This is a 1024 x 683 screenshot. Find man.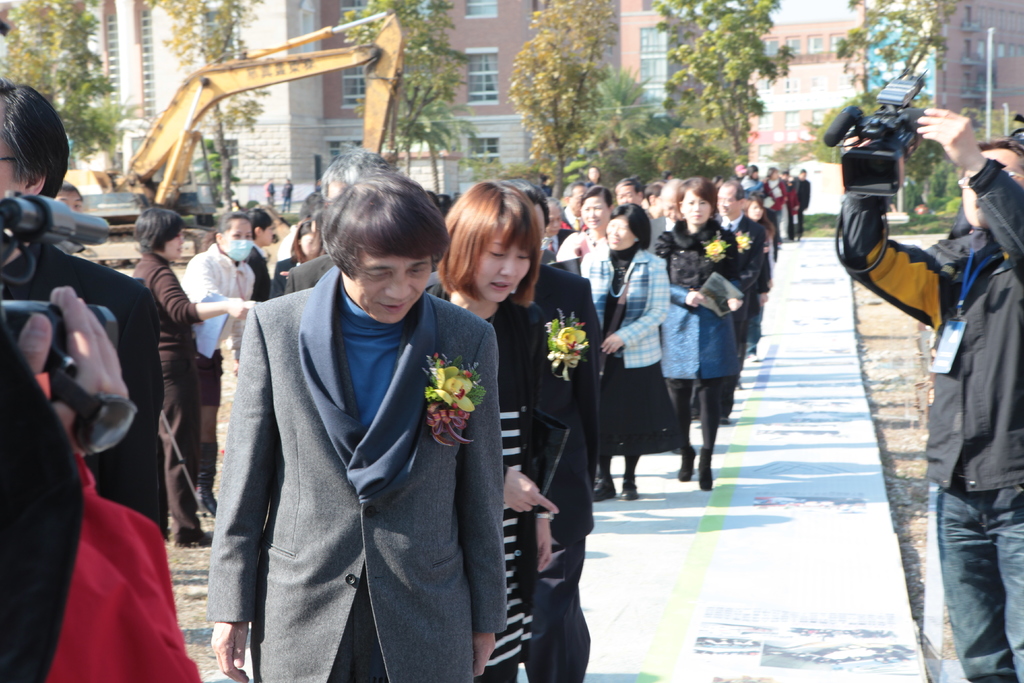
Bounding box: <bbox>712, 179, 767, 390</bbox>.
